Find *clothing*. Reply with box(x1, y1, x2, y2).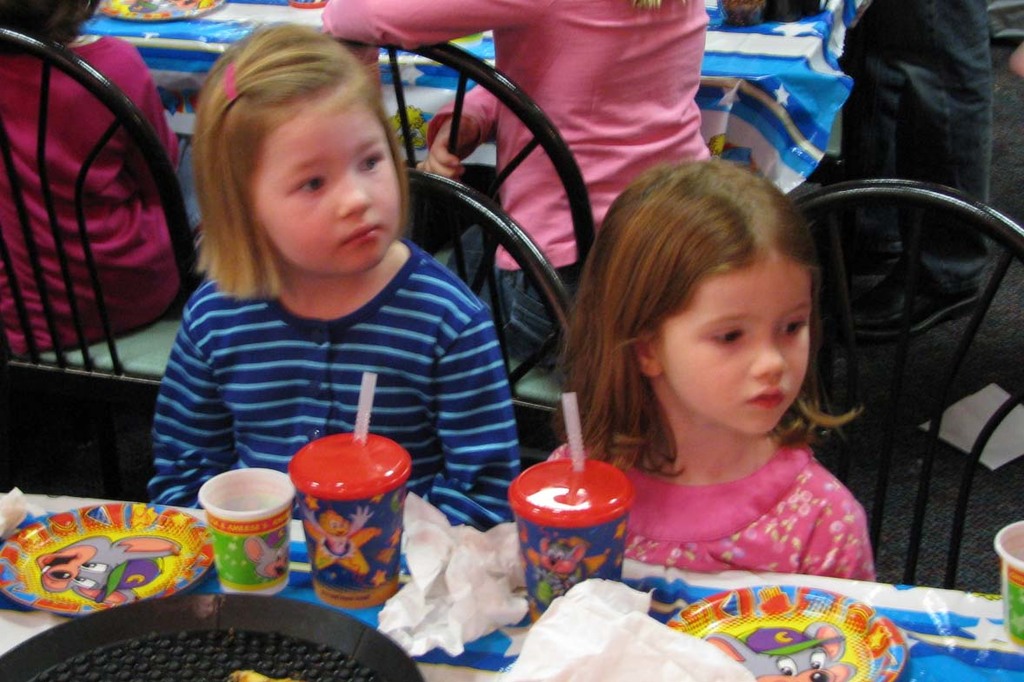
box(0, 39, 190, 364).
